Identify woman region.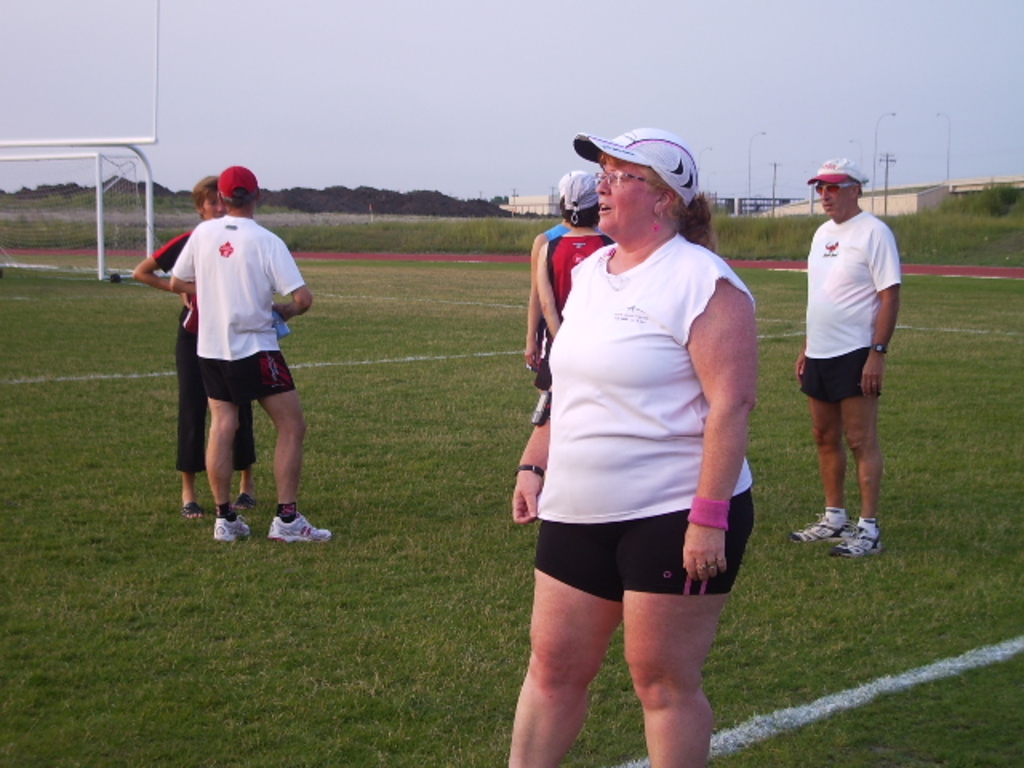
Region: (left=138, top=171, right=253, bottom=523).
